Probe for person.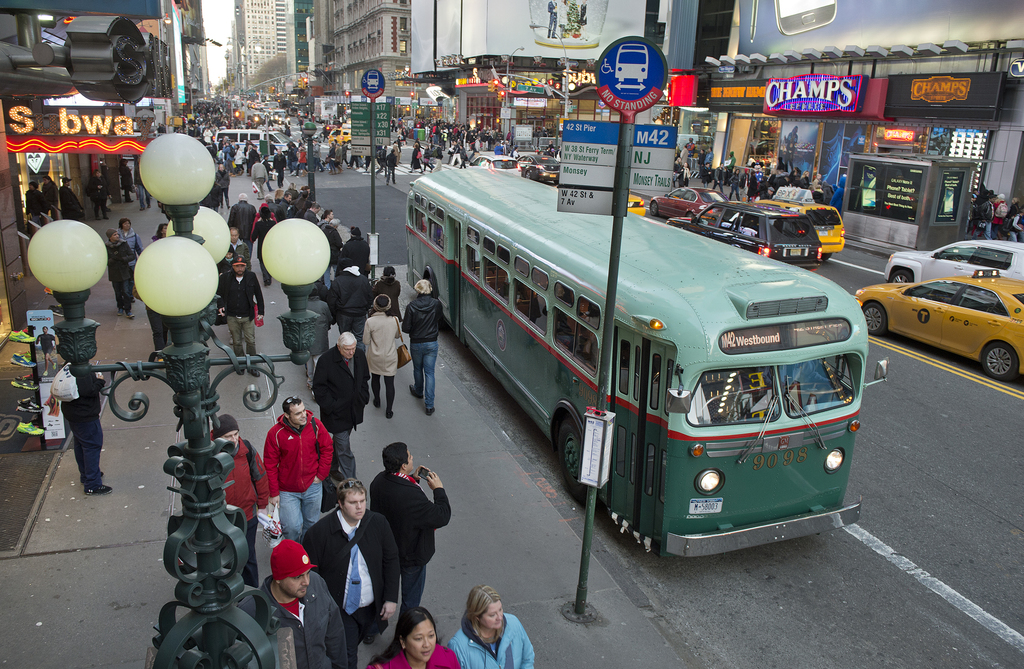
Probe result: 376, 268, 401, 318.
